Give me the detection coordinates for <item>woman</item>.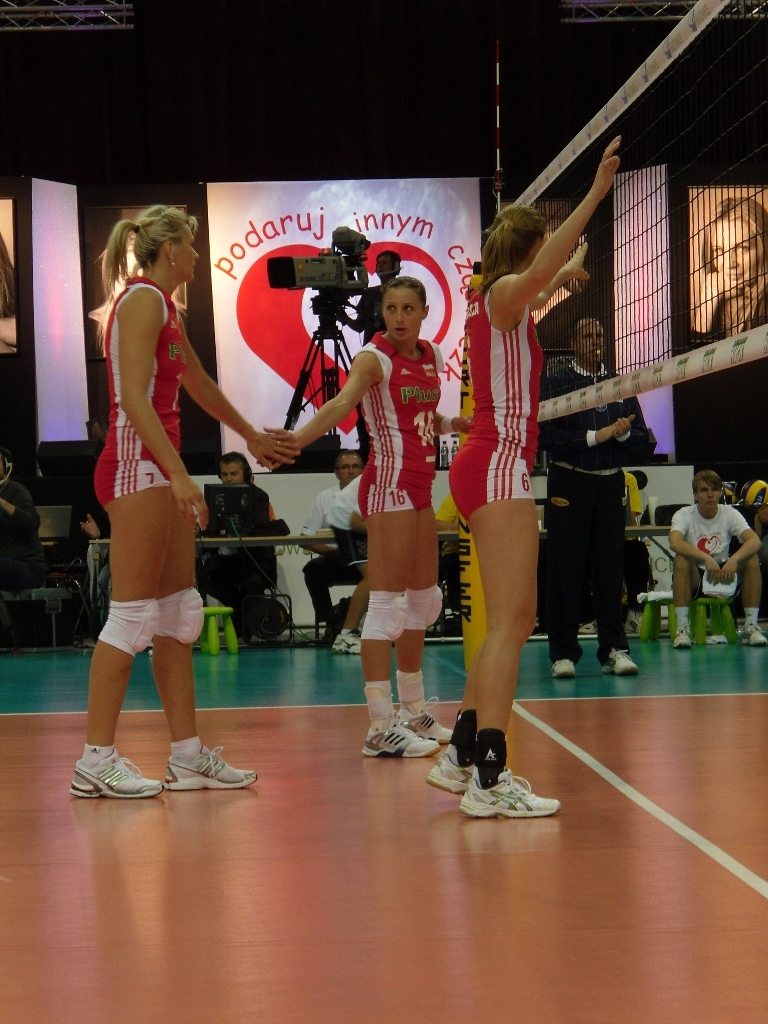
select_region(416, 122, 626, 822).
